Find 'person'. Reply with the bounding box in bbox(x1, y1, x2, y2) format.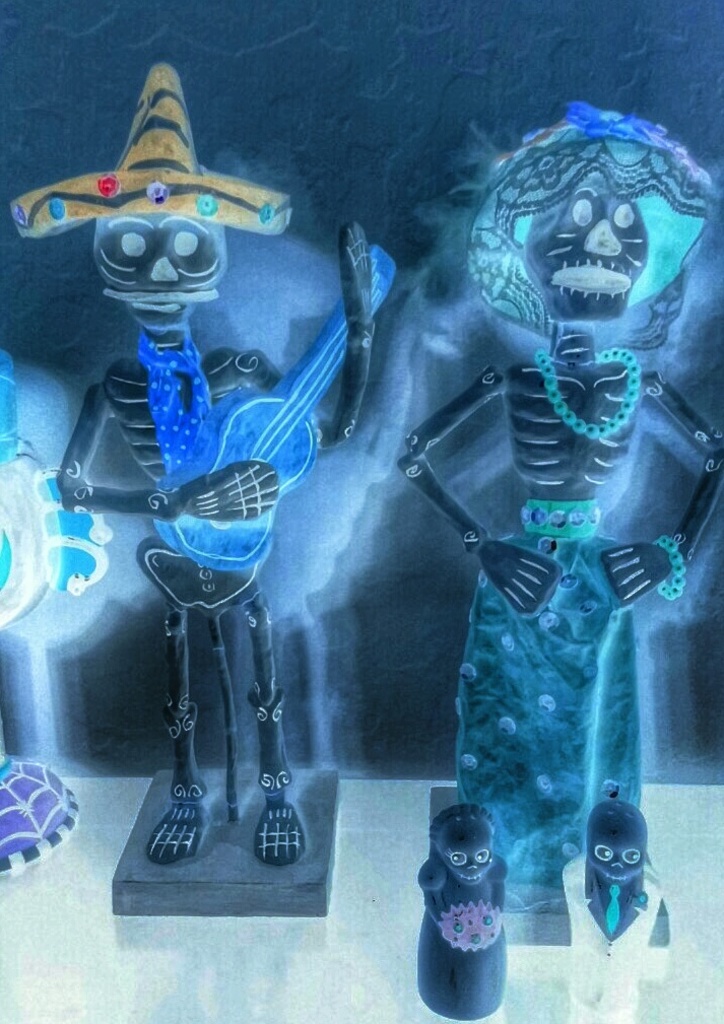
bbox(413, 772, 519, 1023).
